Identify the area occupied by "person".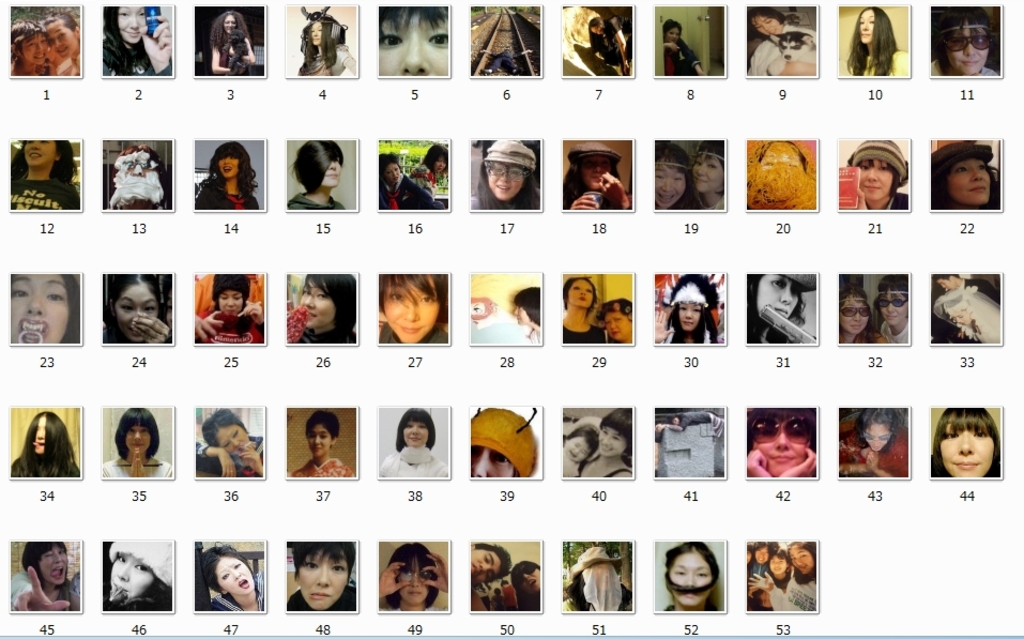
Area: rect(945, 0, 995, 75).
